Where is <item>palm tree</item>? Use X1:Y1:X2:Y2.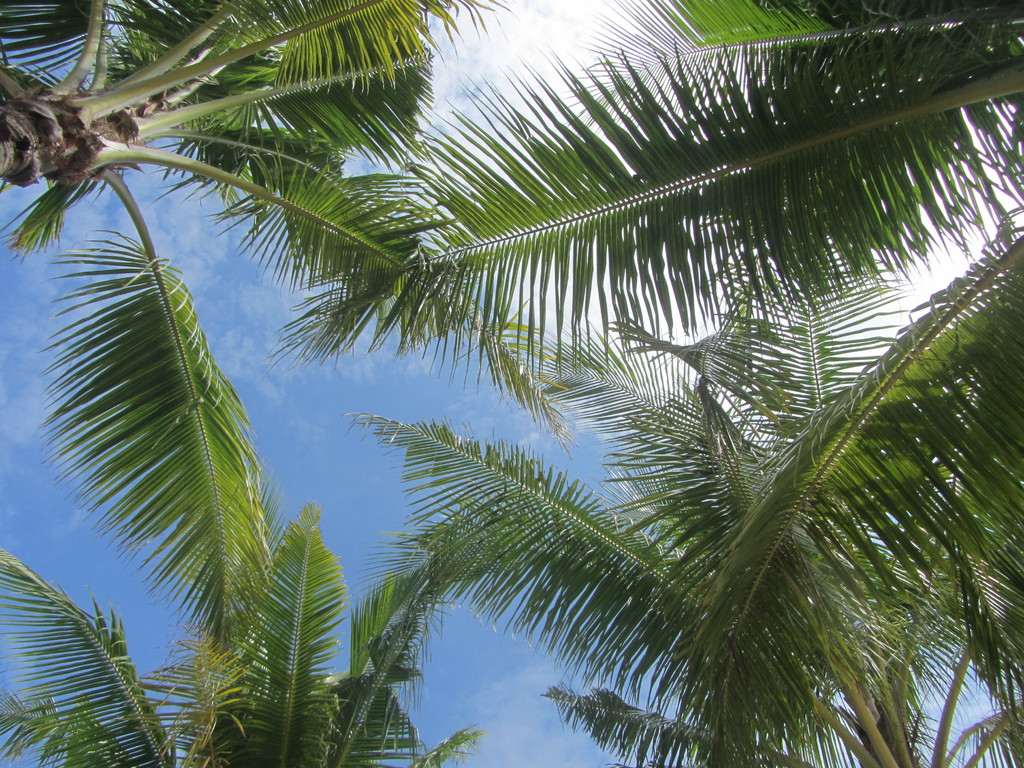
260:0:1023:763.
